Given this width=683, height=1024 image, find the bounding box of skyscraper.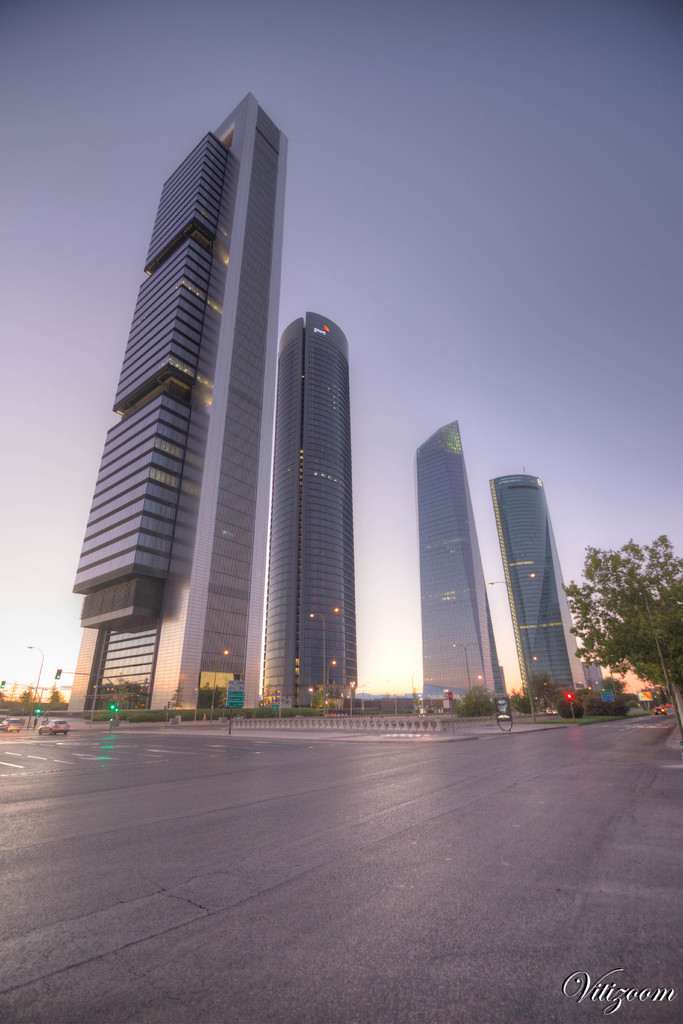
56:61:386:765.
